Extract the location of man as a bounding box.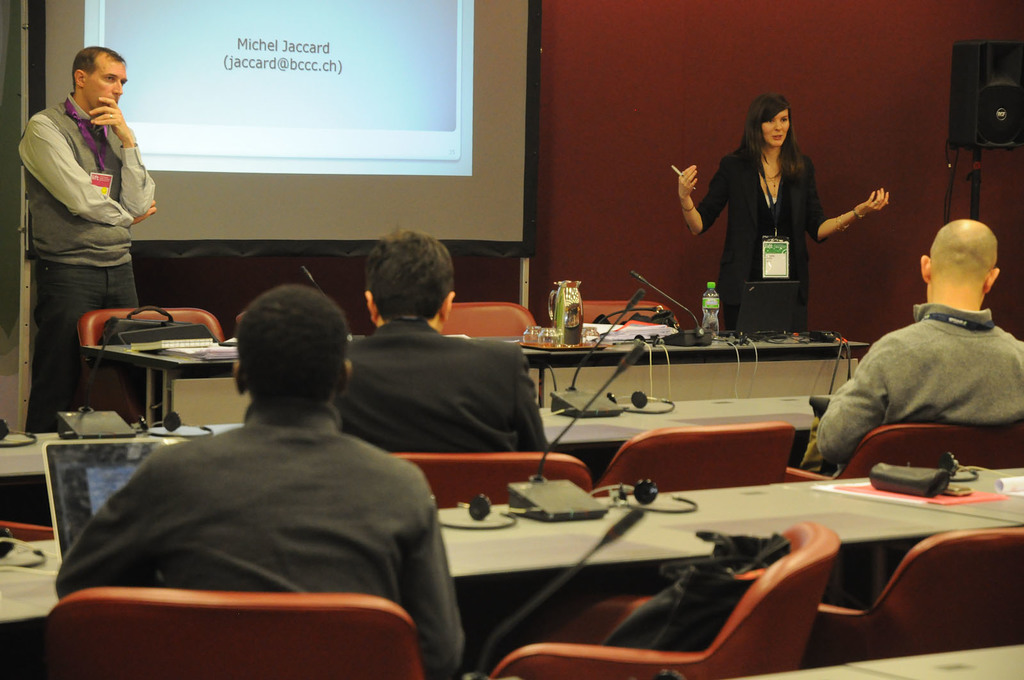
box=[22, 45, 159, 430].
